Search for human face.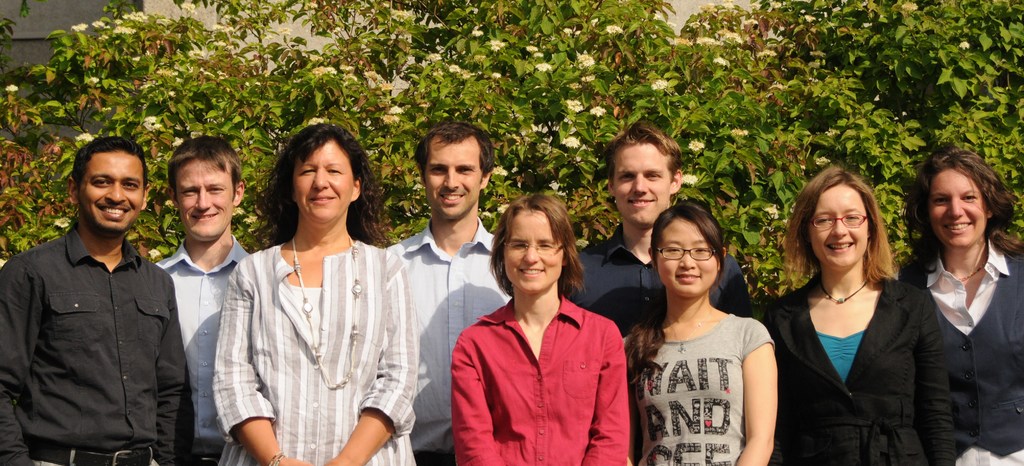
Found at bbox=[81, 156, 148, 231].
